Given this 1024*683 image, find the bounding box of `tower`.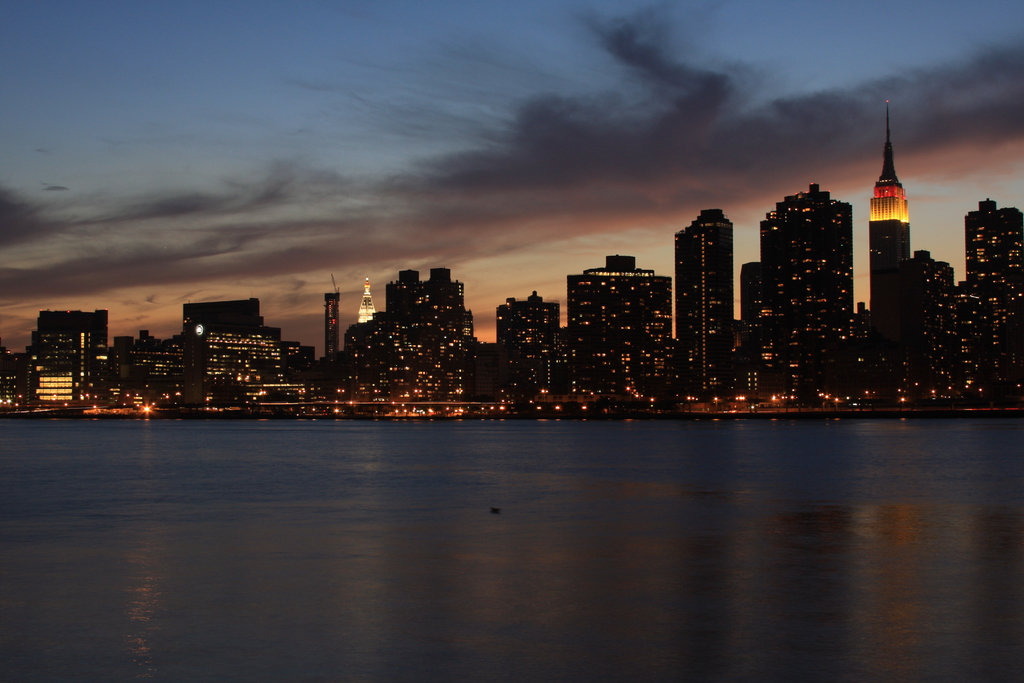
box=[355, 280, 378, 325].
